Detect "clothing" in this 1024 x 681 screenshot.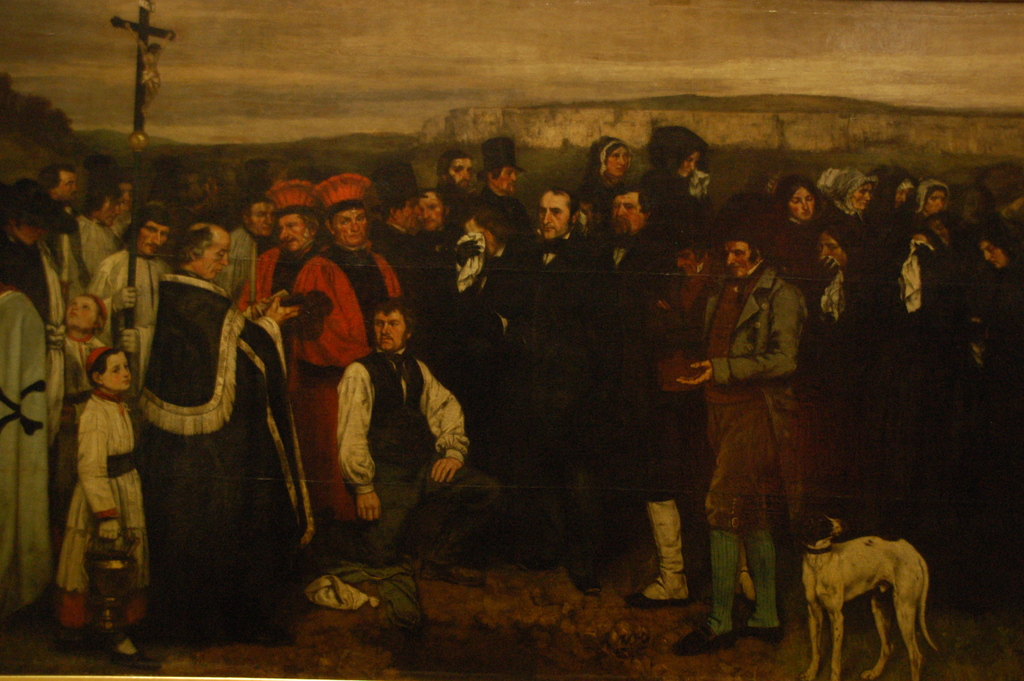
Detection: crop(690, 261, 810, 639).
